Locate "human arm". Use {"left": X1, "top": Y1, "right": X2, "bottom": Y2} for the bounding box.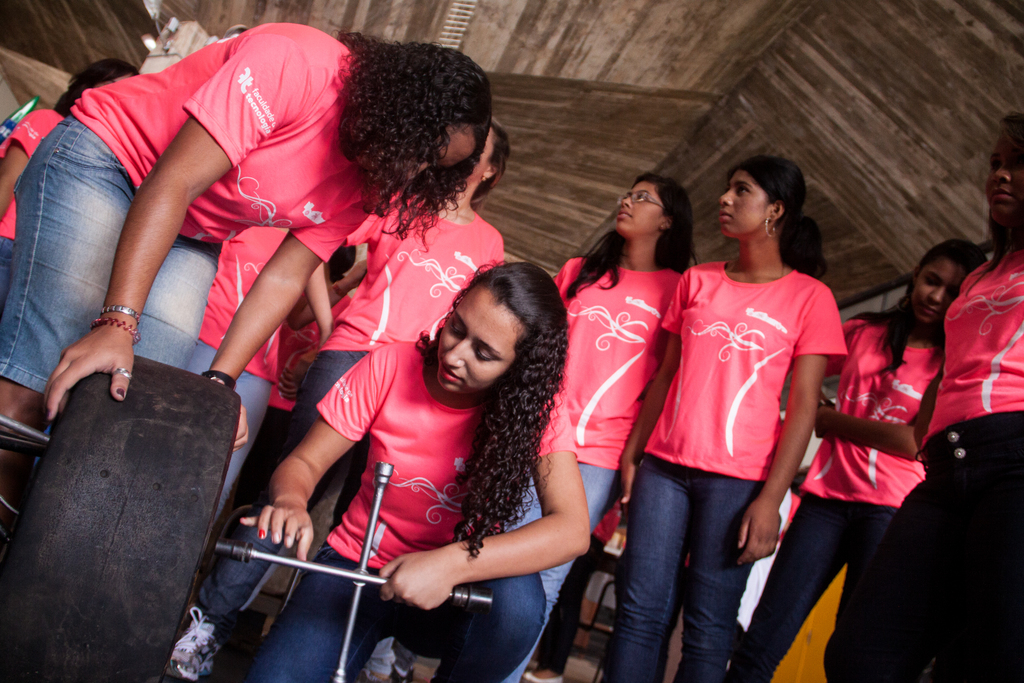
{"left": 660, "top": 265, "right": 693, "bottom": 342}.
